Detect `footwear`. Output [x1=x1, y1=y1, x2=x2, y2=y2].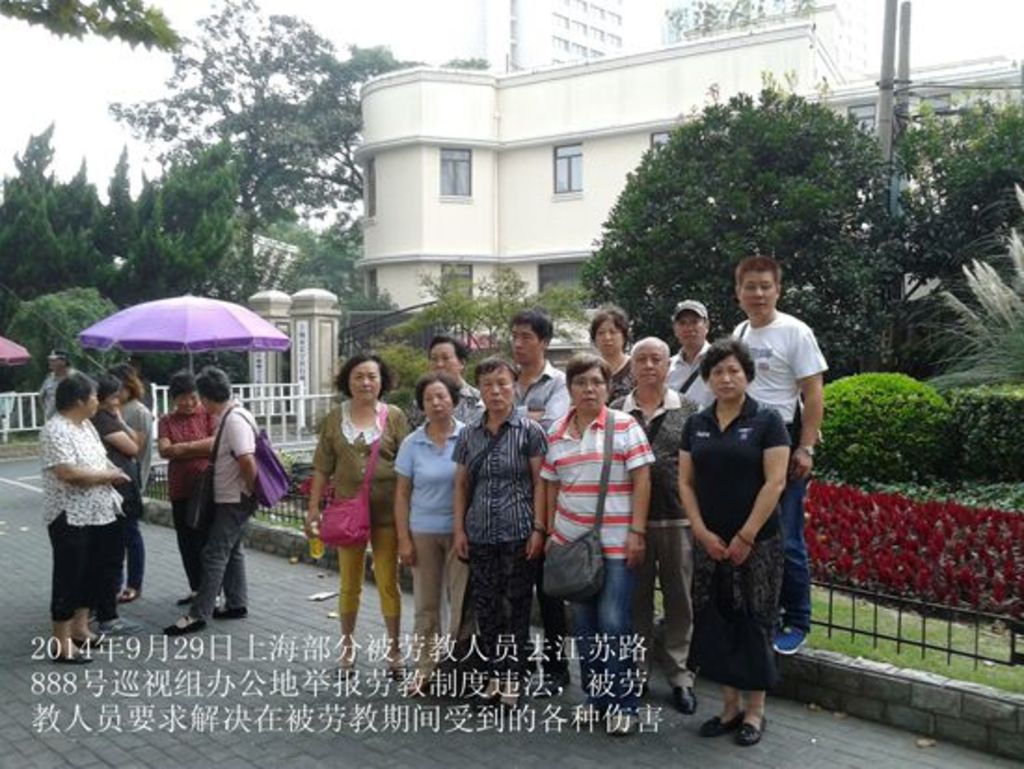
[x1=177, y1=594, x2=194, y2=603].
